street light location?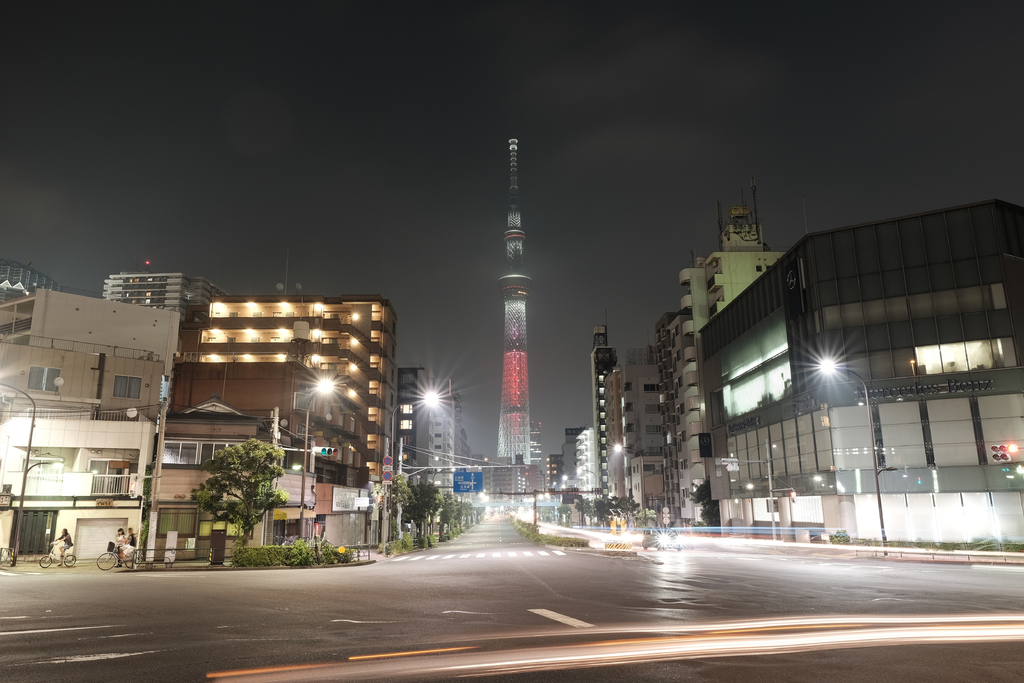
573:459:598:512
